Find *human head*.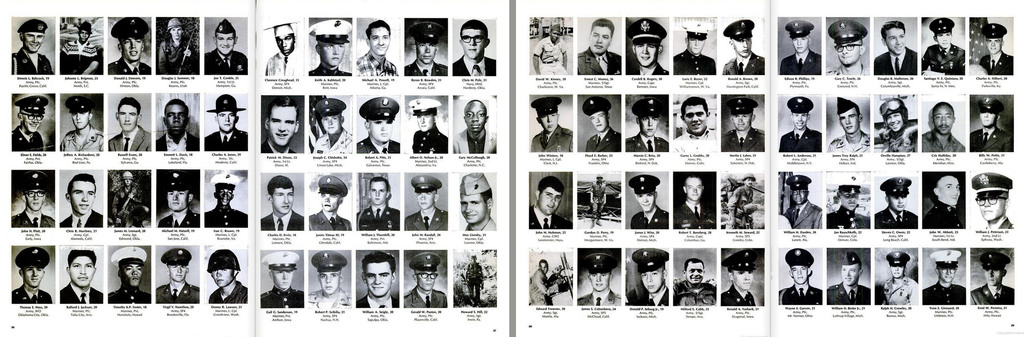
[left=370, top=177, right=390, bottom=201].
